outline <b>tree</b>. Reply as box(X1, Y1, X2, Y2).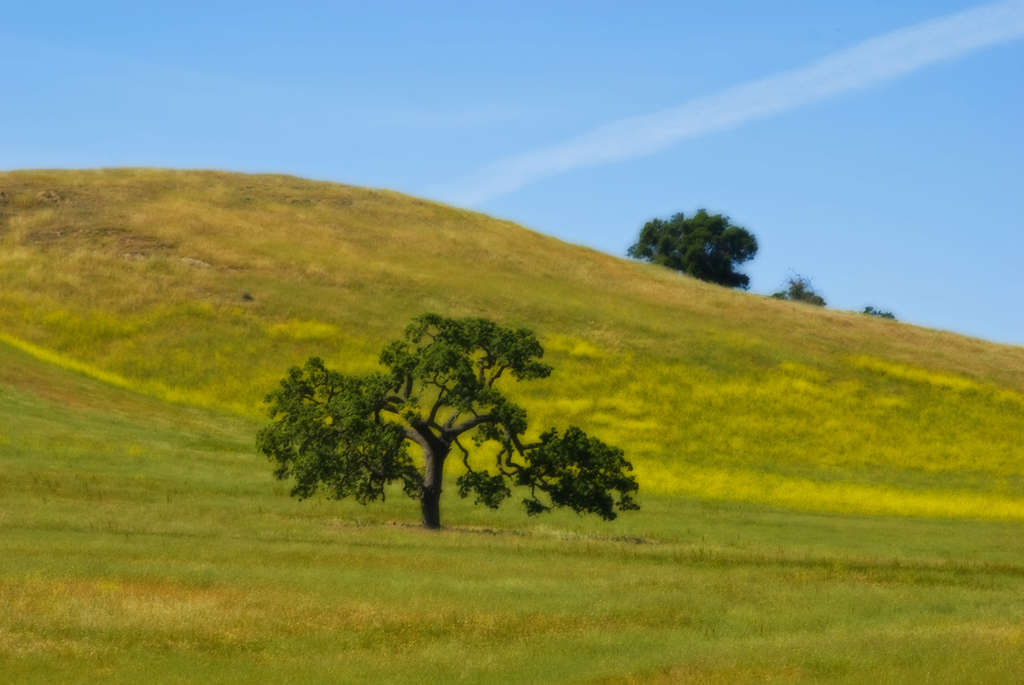
box(864, 301, 903, 325).
